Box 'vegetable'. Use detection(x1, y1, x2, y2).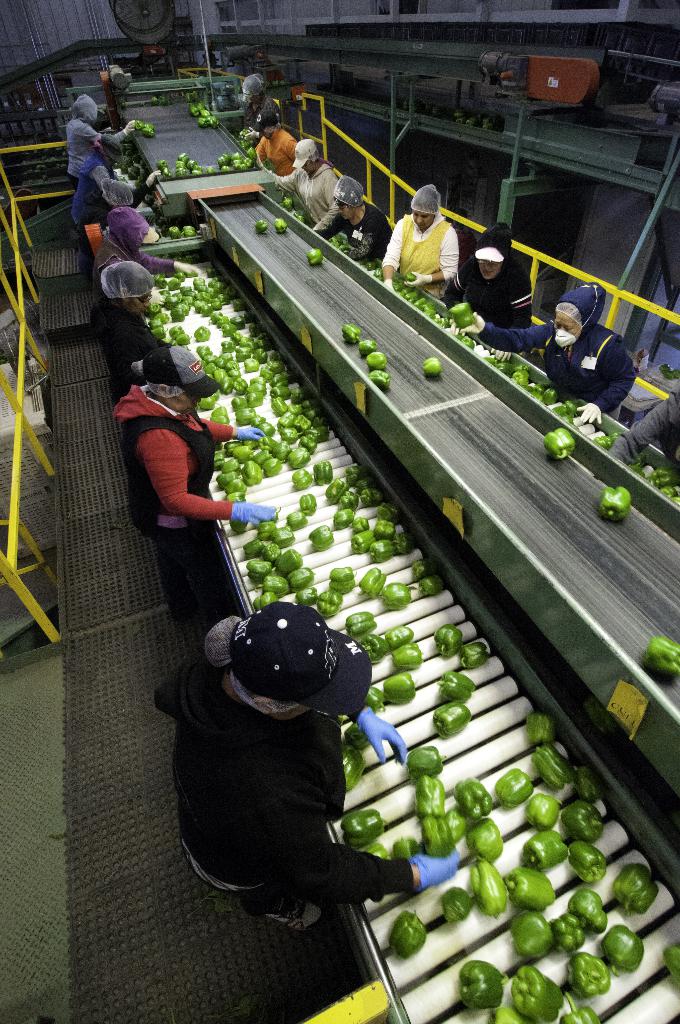
detection(254, 220, 270, 236).
